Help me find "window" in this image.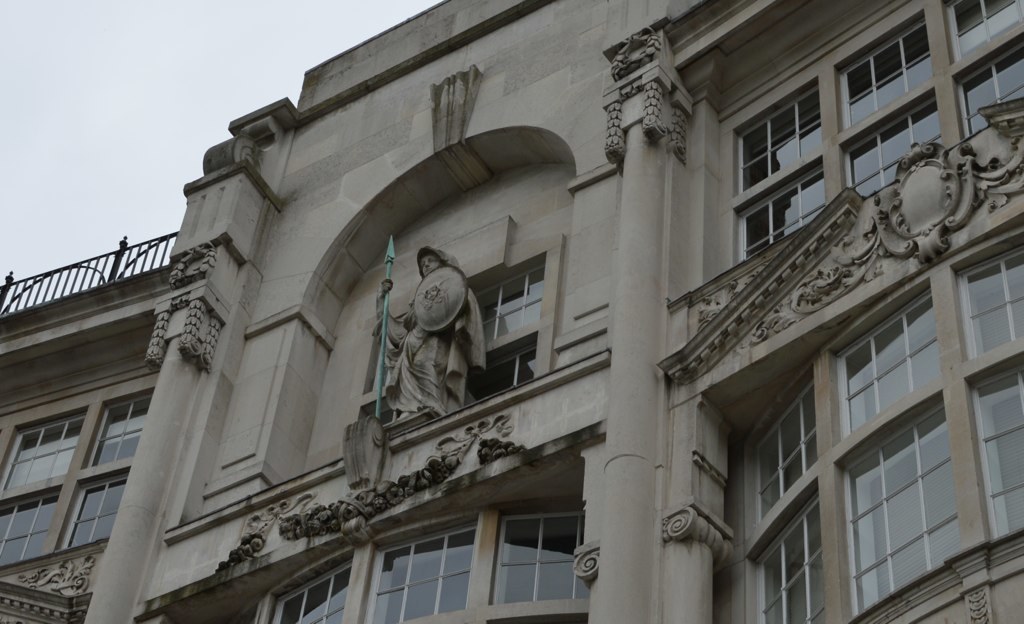
Found it: x1=839 y1=289 x2=935 y2=434.
